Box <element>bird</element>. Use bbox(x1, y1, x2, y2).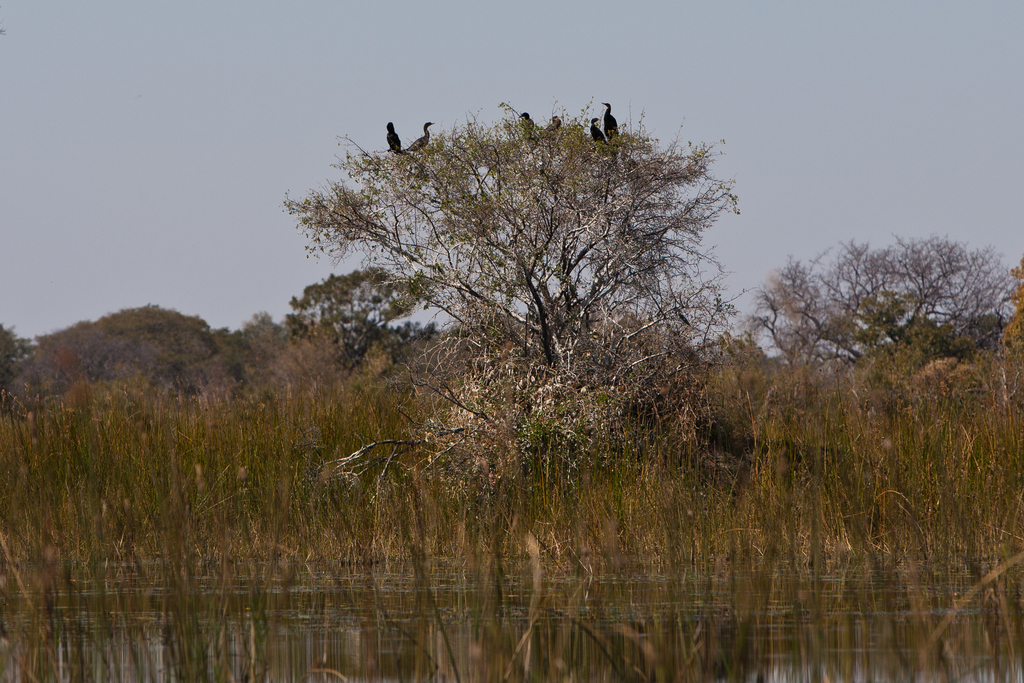
bbox(586, 115, 604, 145).
